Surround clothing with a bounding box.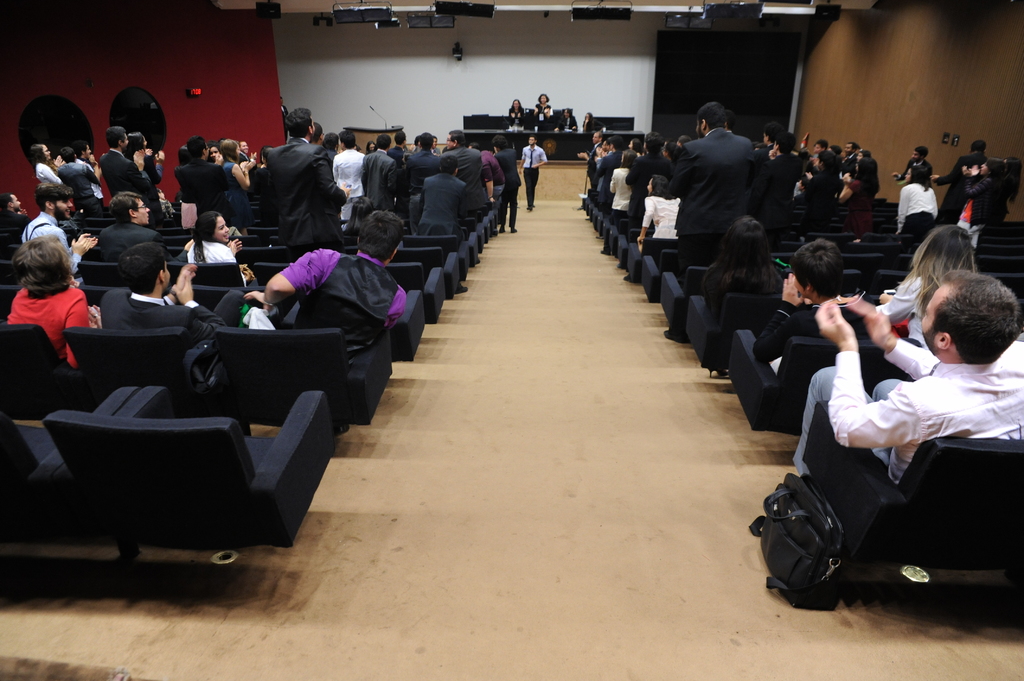
locate(675, 102, 774, 248).
